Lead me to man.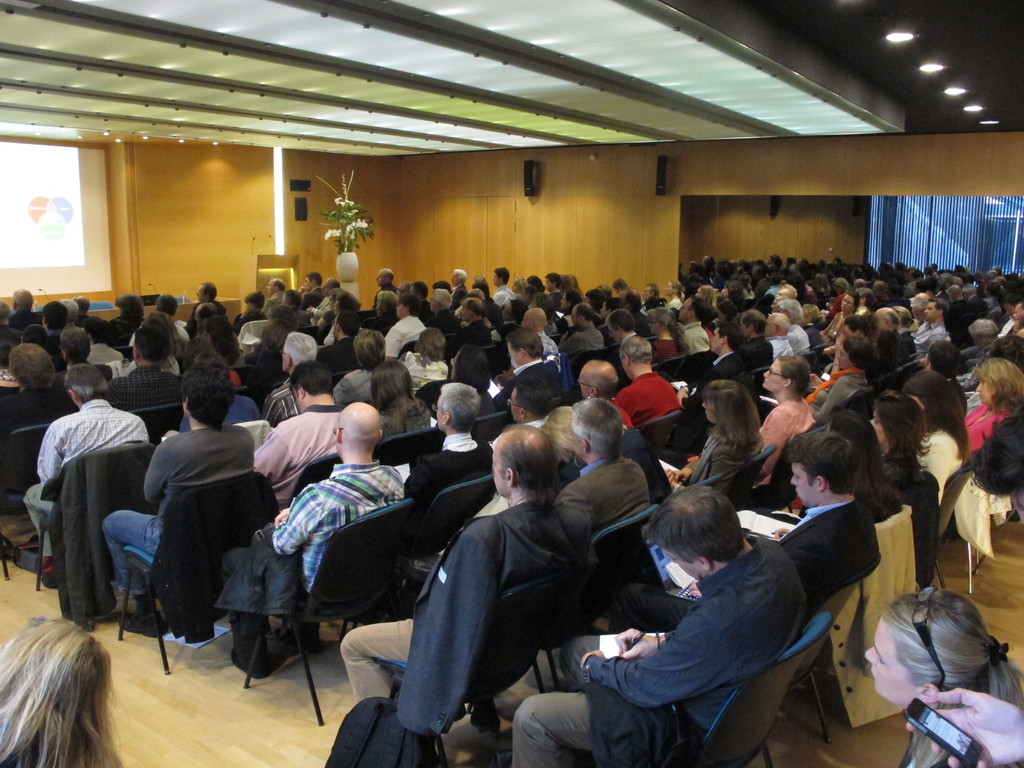
Lead to pyautogui.locateOnScreen(509, 484, 808, 767).
